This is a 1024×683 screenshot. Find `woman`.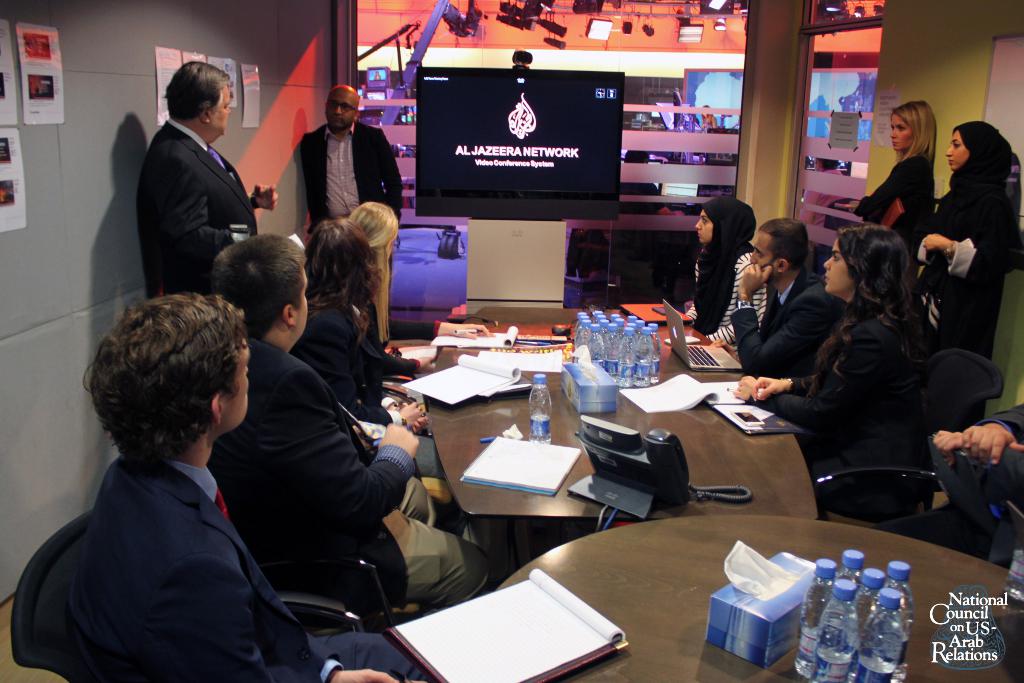
Bounding box: BBox(851, 99, 941, 270).
